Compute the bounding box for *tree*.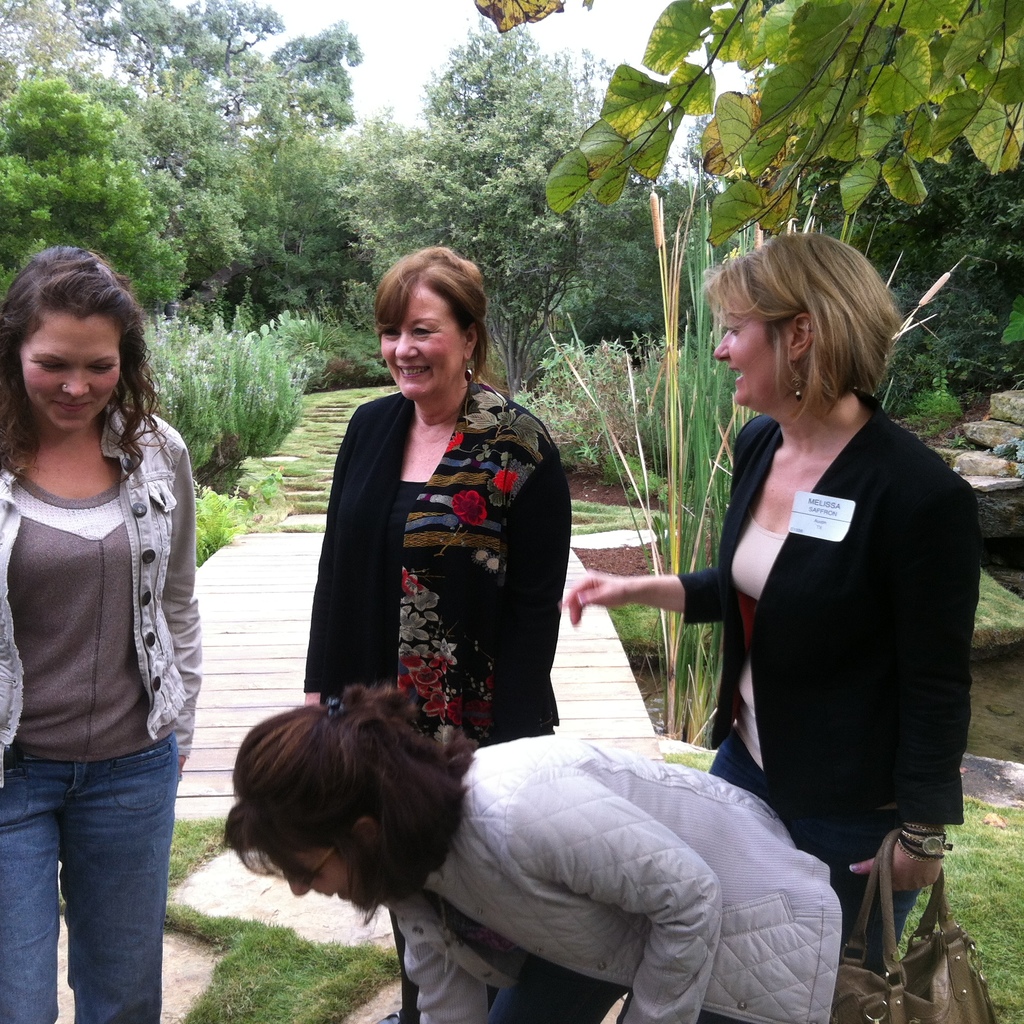
<bbox>569, 48, 704, 335</bbox>.
